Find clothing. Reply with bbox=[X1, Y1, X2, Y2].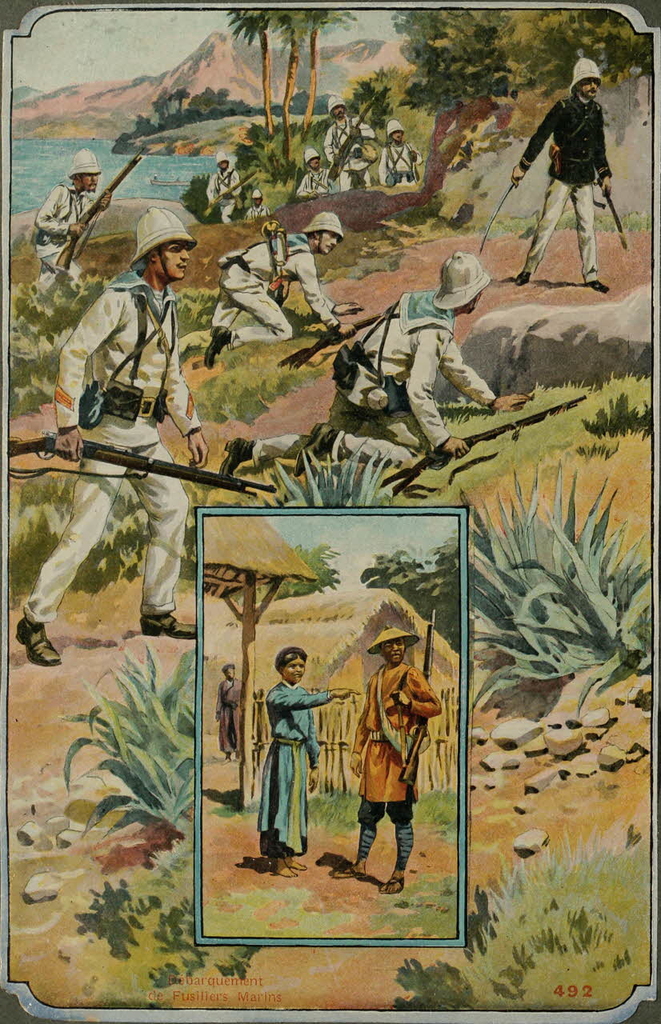
bbox=[238, 280, 495, 458].
